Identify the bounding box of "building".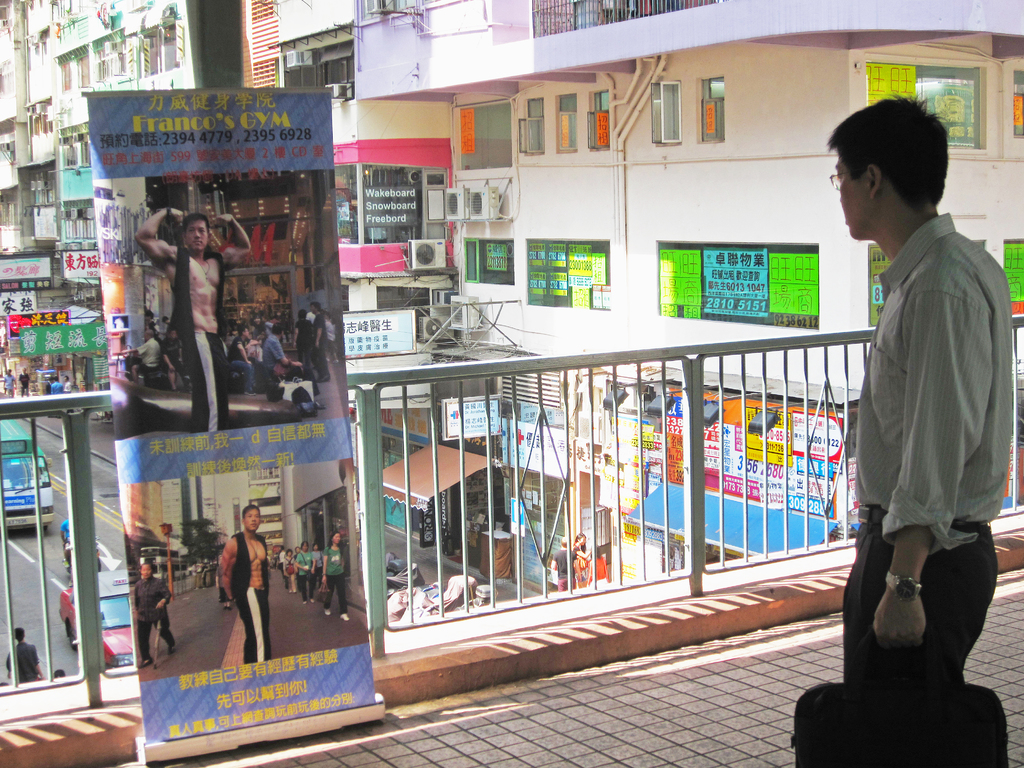
0 1 196 403.
